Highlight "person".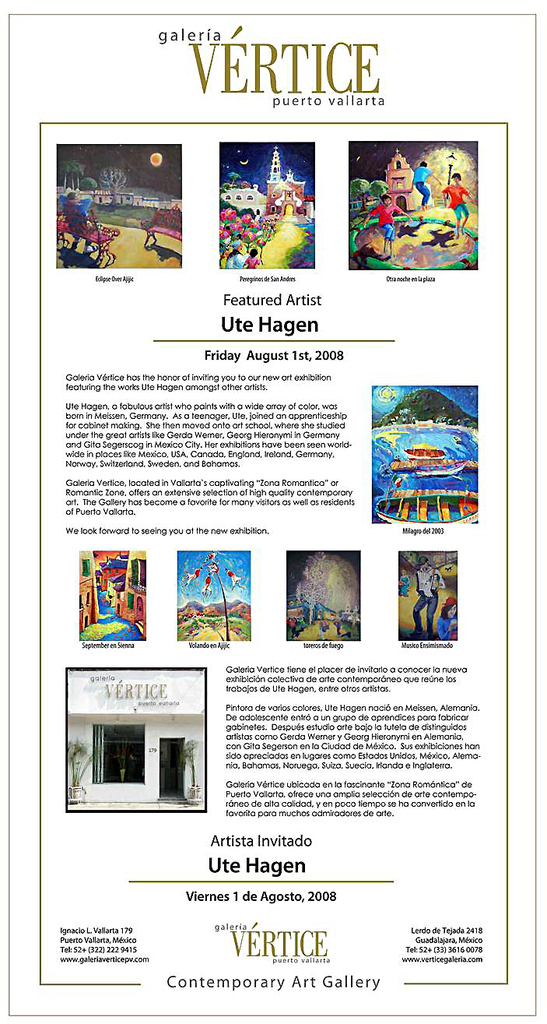
Highlighted region: box(363, 194, 412, 261).
